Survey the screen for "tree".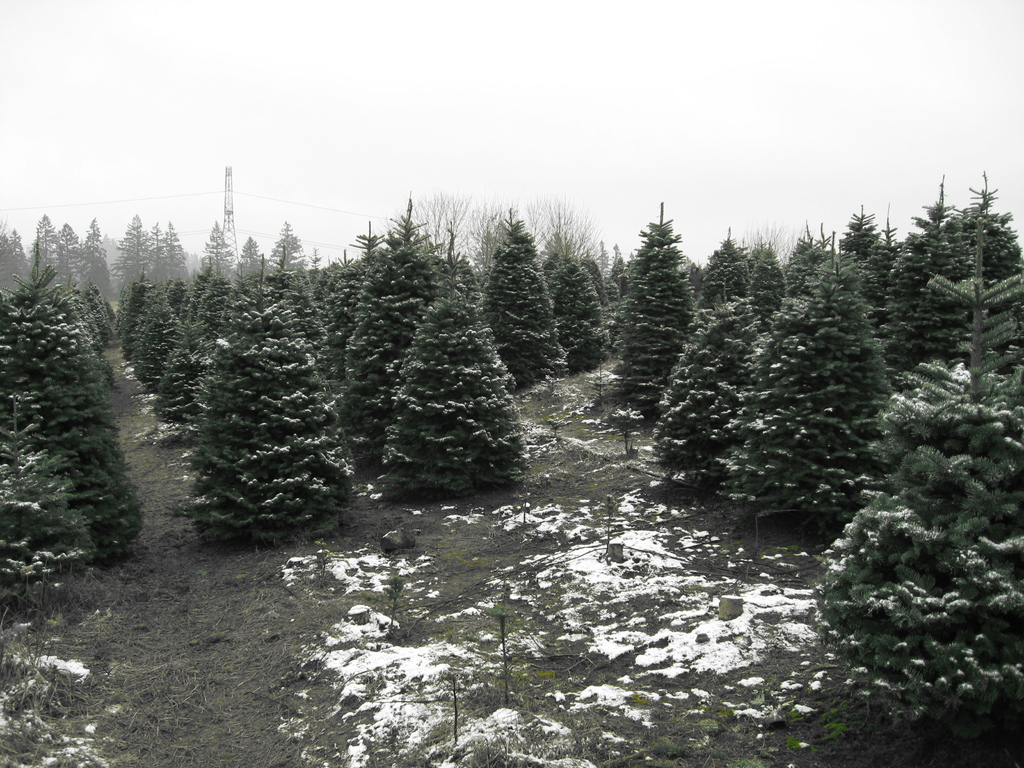
Survey found: pyautogui.locateOnScreen(148, 228, 167, 278).
